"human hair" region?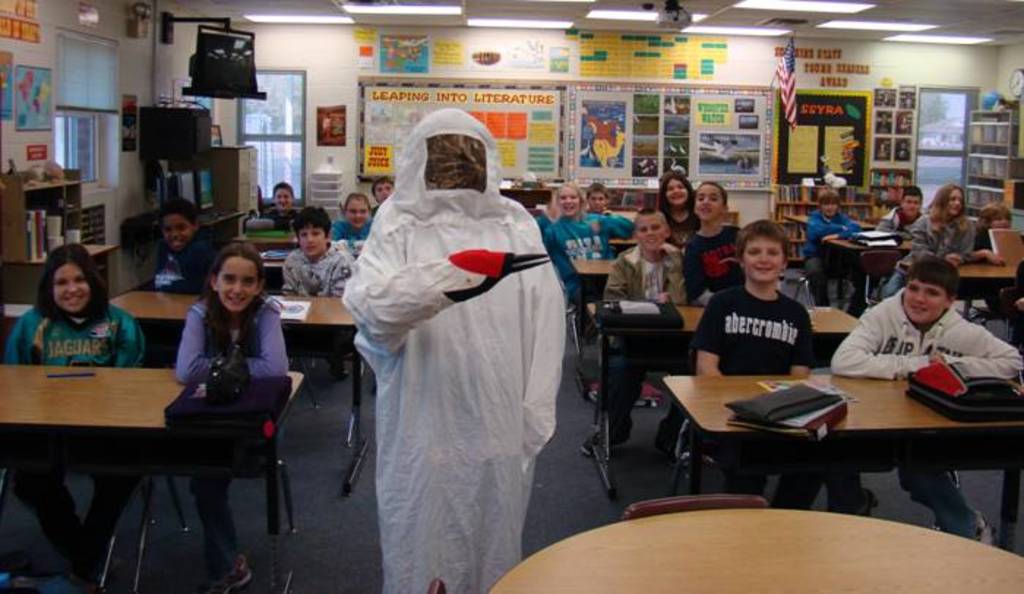
x1=903 y1=186 x2=922 y2=203
